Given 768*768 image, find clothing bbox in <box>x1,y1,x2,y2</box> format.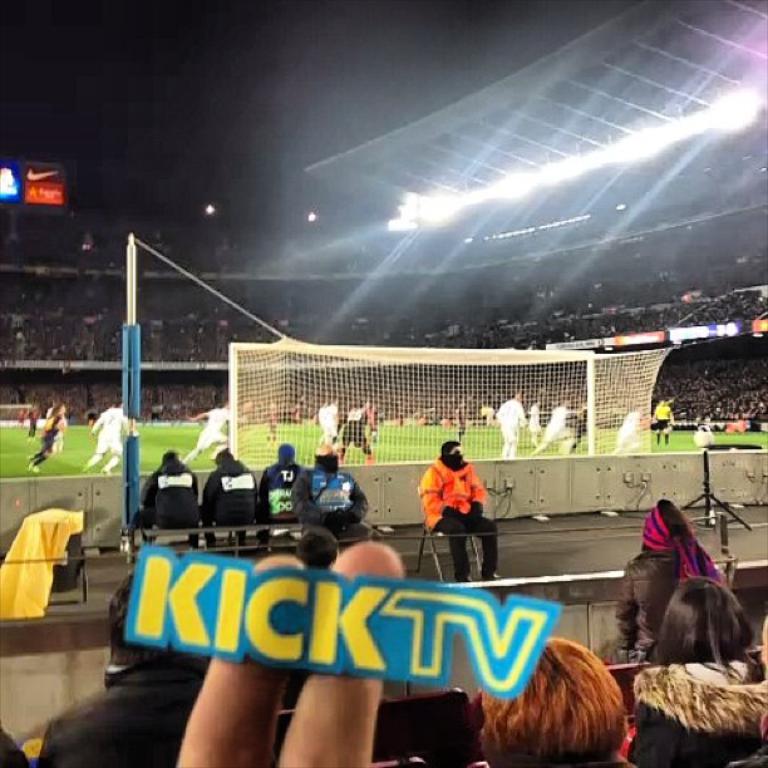
<box>625,663,767,767</box>.
